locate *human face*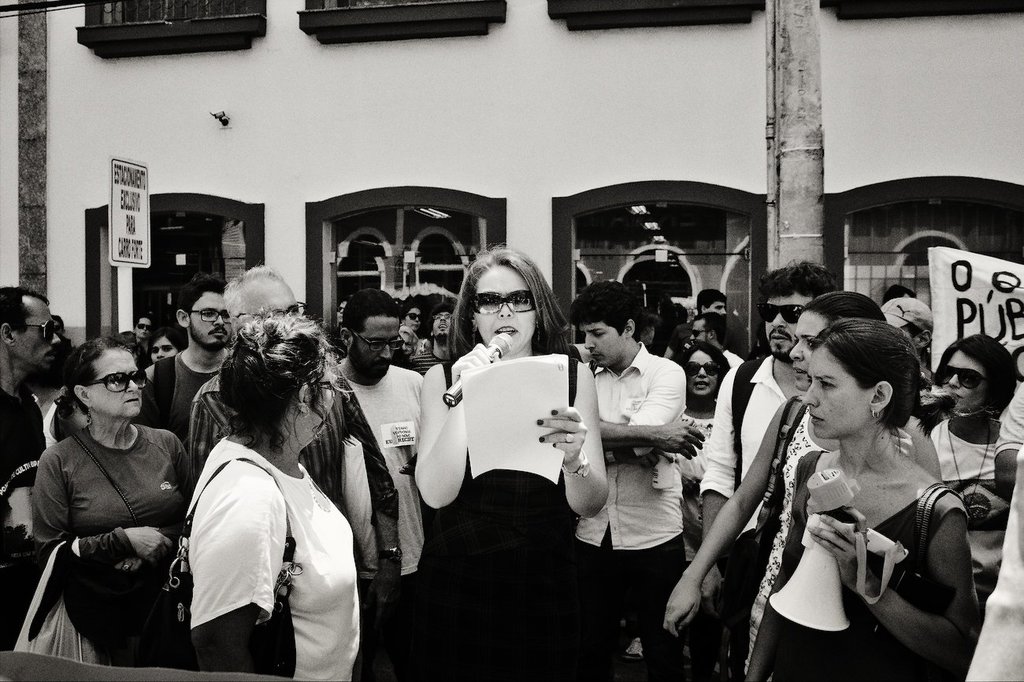
rect(400, 306, 422, 343)
